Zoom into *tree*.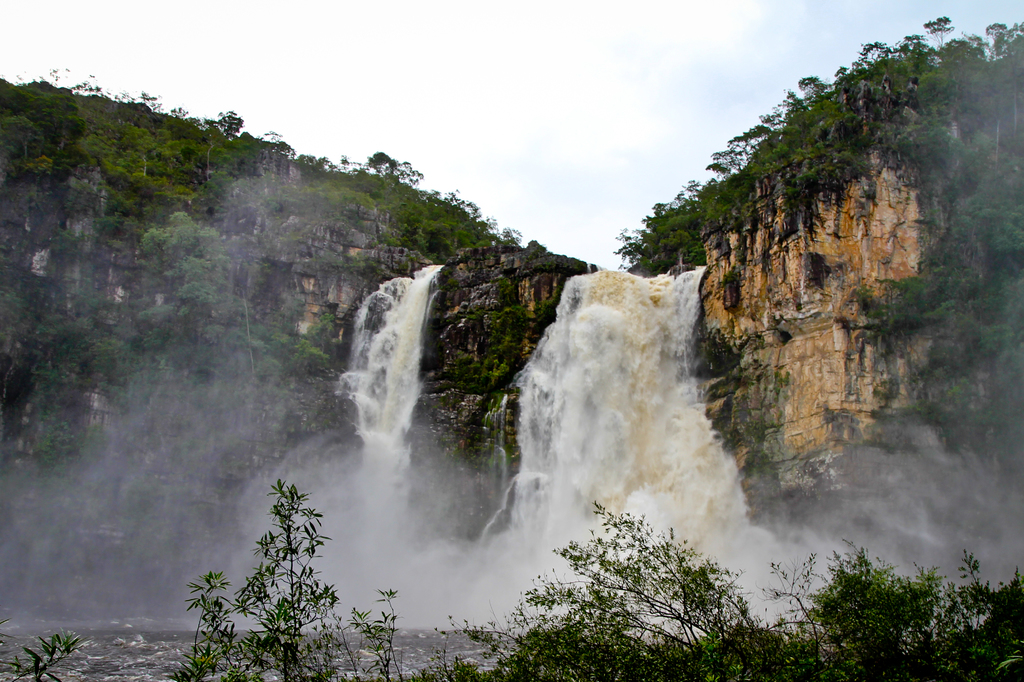
Zoom target: 917 69 960 115.
